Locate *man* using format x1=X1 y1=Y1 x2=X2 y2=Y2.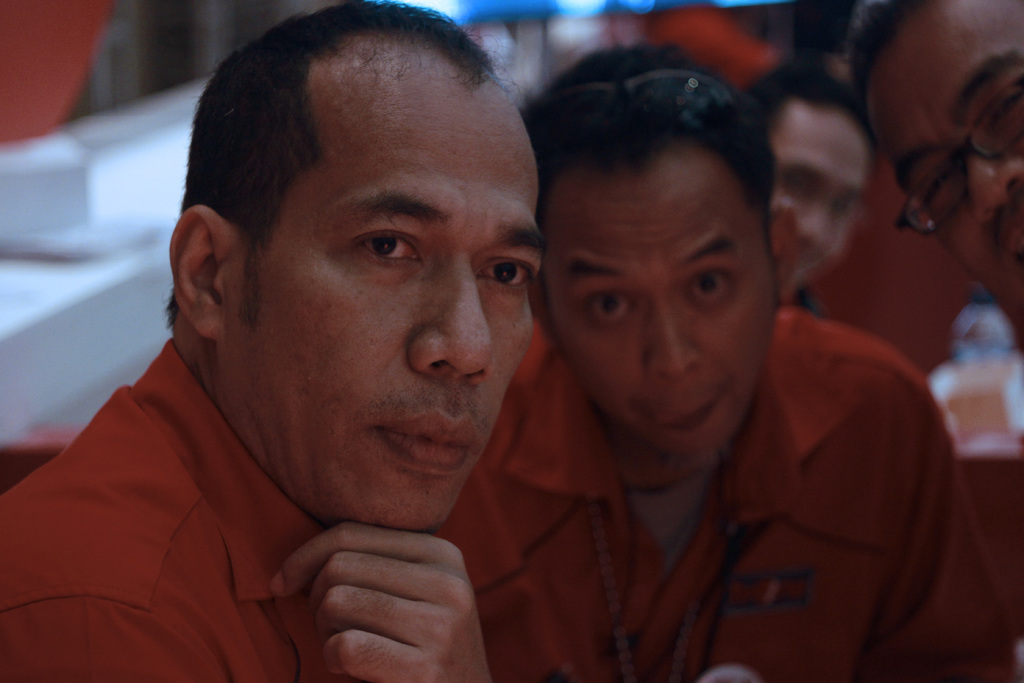
x1=495 y1=43 x2=977 y2=682.
